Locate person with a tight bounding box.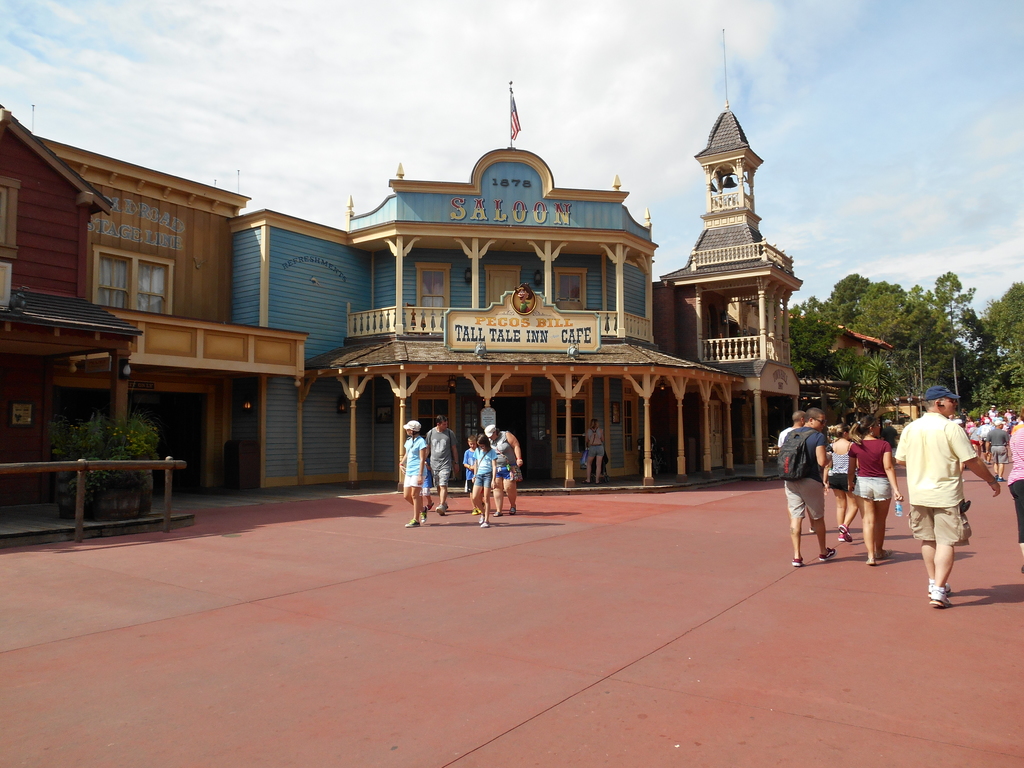
{"left": 400, "top": 417, "right": 427, "bottom": 526}.
